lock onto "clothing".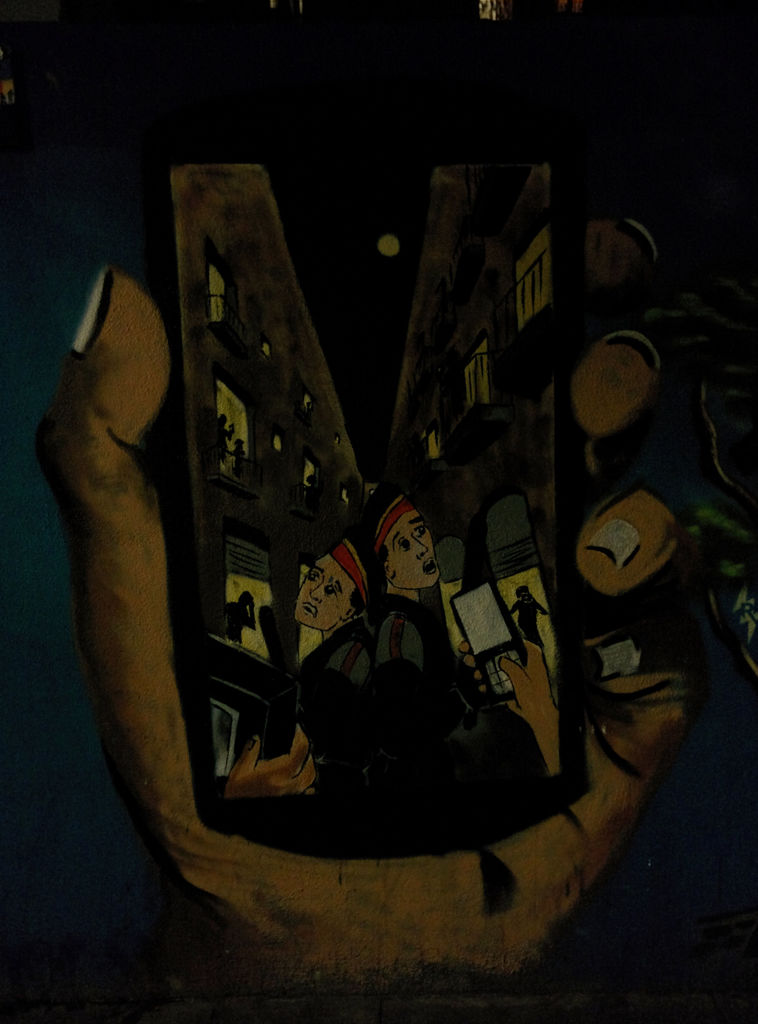
Locked: (x1=345, y1=471, x2=426, y2=591).
